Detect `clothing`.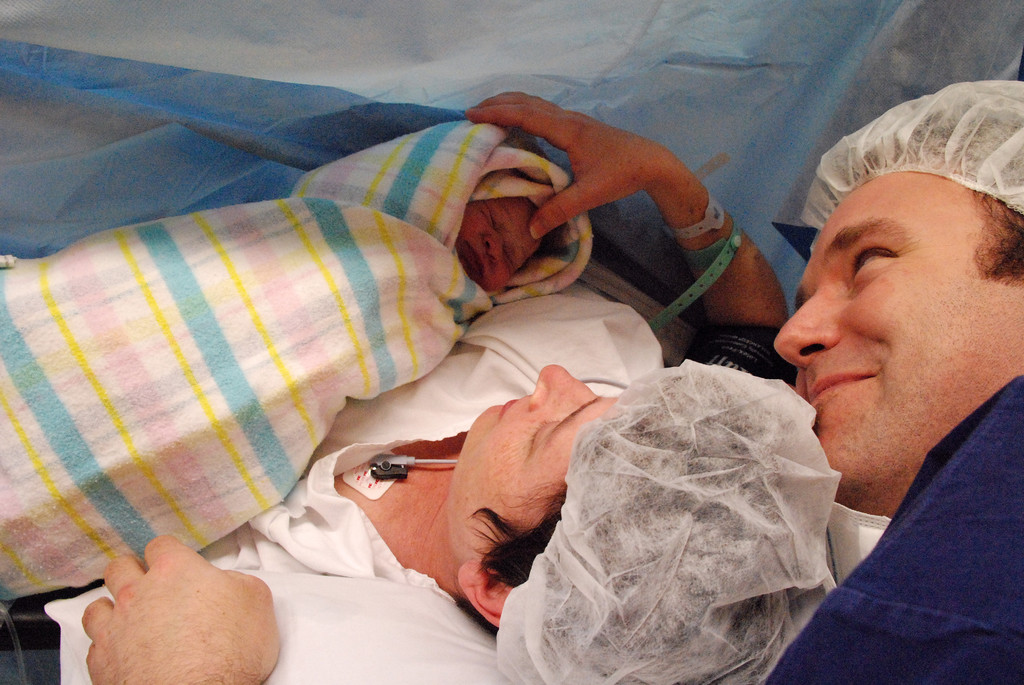
Detected at box(750, 374, 1023, 684).
